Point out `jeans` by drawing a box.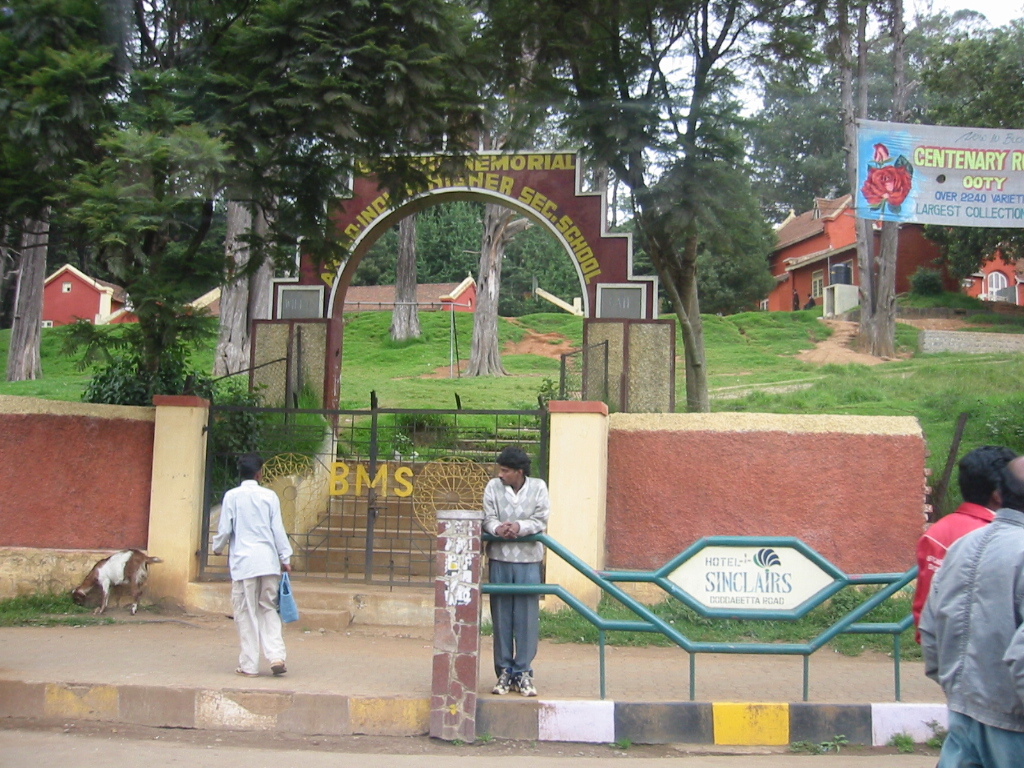
936 707 1020 767.
